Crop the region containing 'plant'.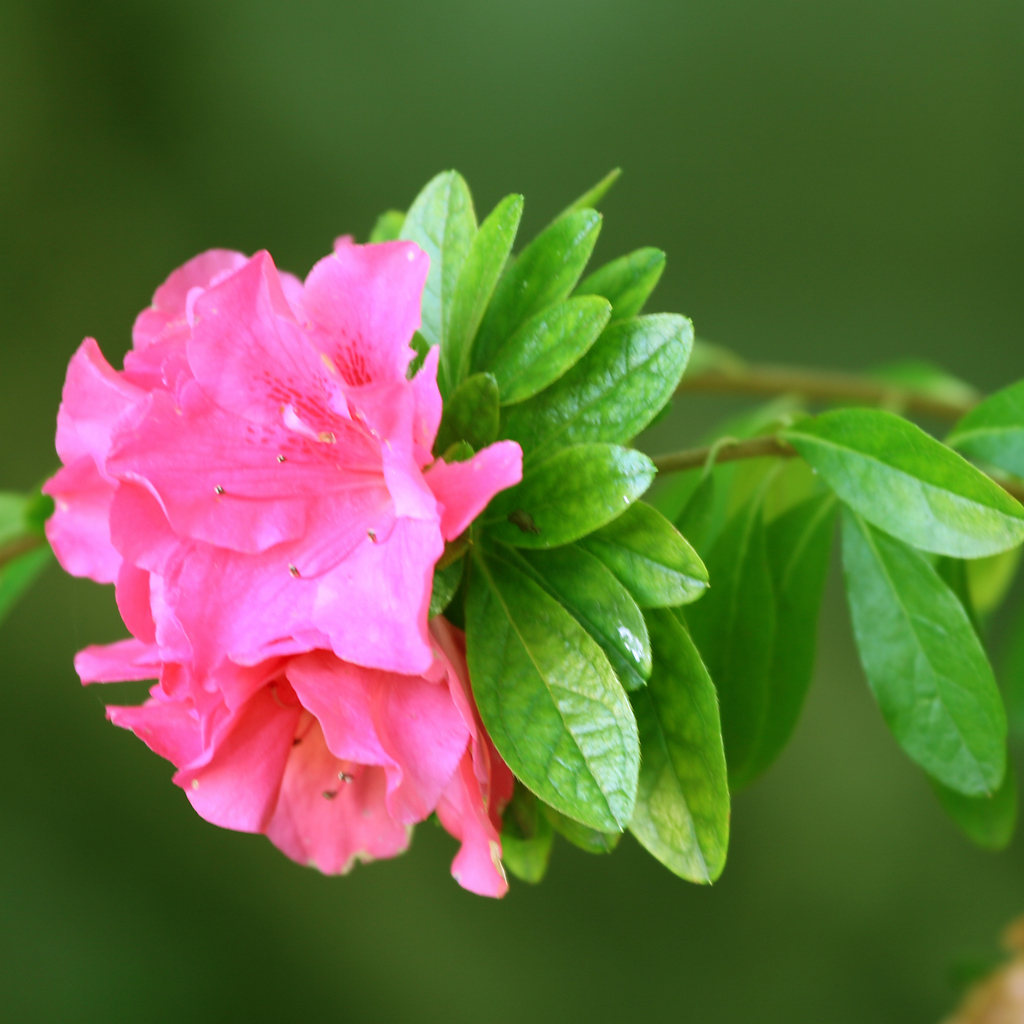
Crop region: <region>0, 158, 1023, 895</region>.
